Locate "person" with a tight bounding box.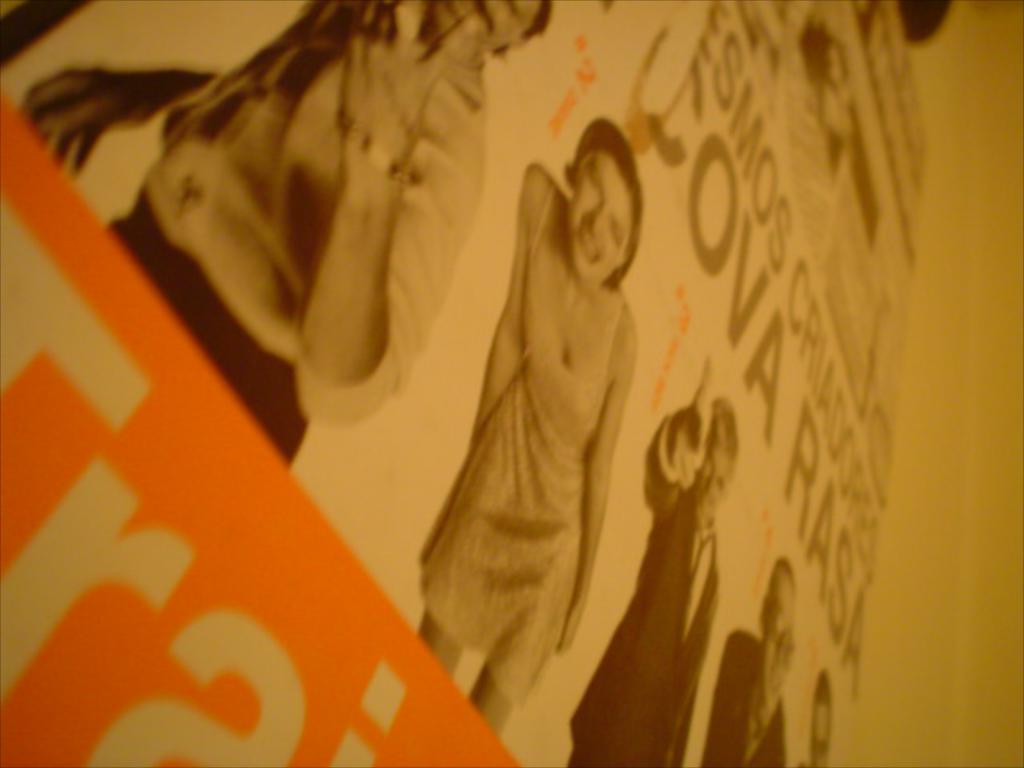
select_region(702, 562, 790, 766).
